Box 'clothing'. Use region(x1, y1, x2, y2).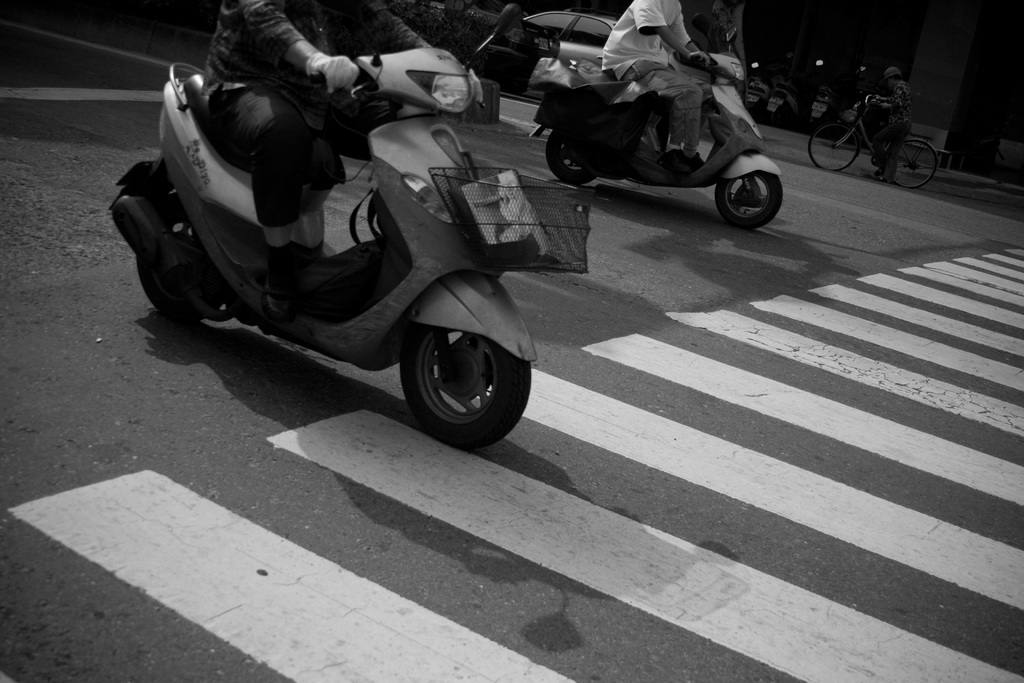
region(600, 0, 721, 154).
